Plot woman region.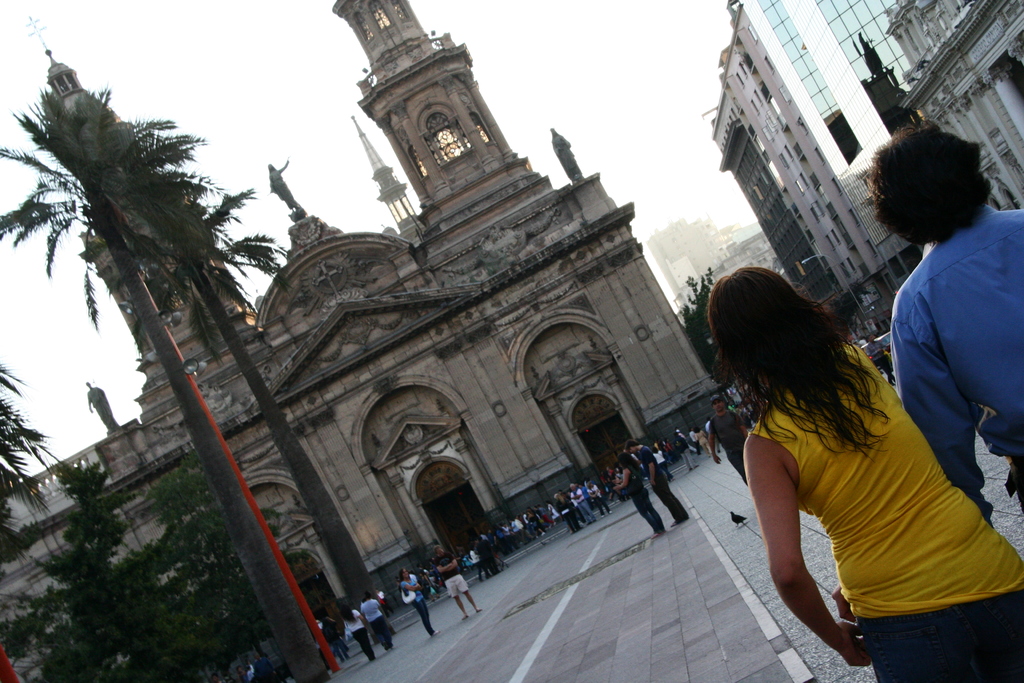
Plotted at box=[610, 456, 668, 535].
